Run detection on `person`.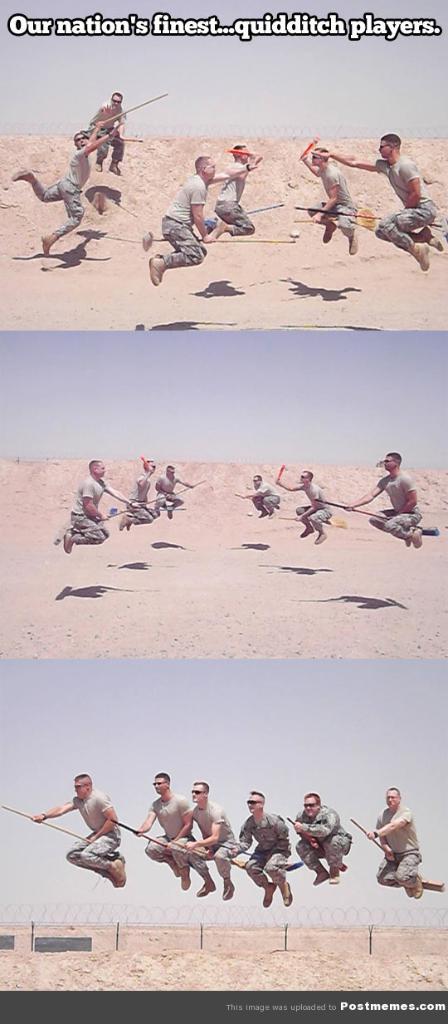
Result: {"x1": 32, "y1": 773, "x2": 118, "y2": 896}.
